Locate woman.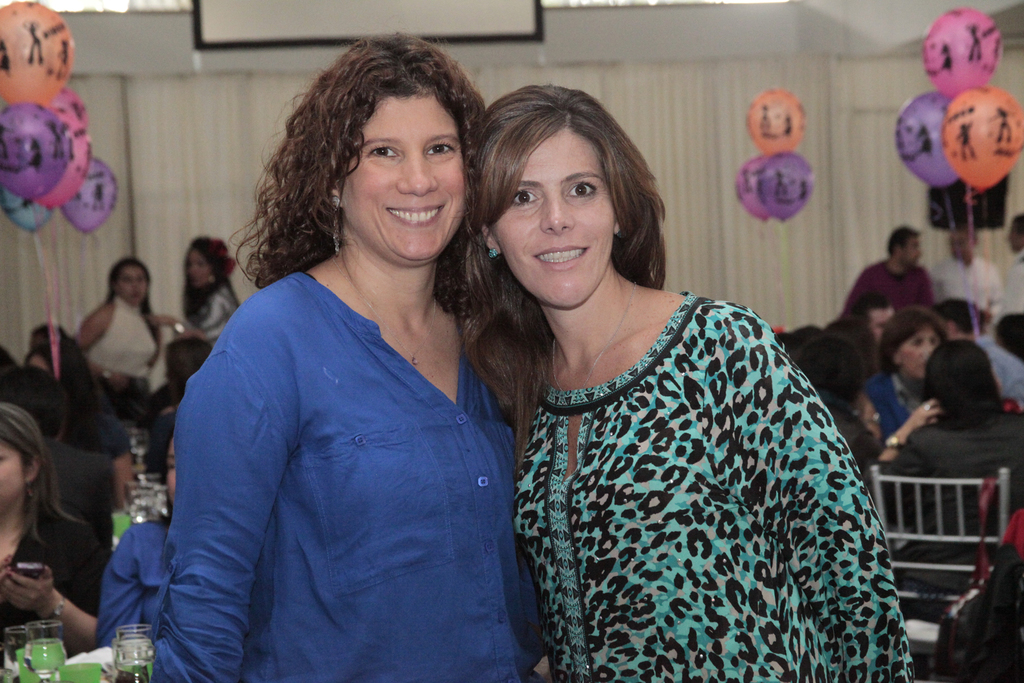
Bounding box: {"left": 72, "top": 256, "right": 165, "bottom": 404}.
